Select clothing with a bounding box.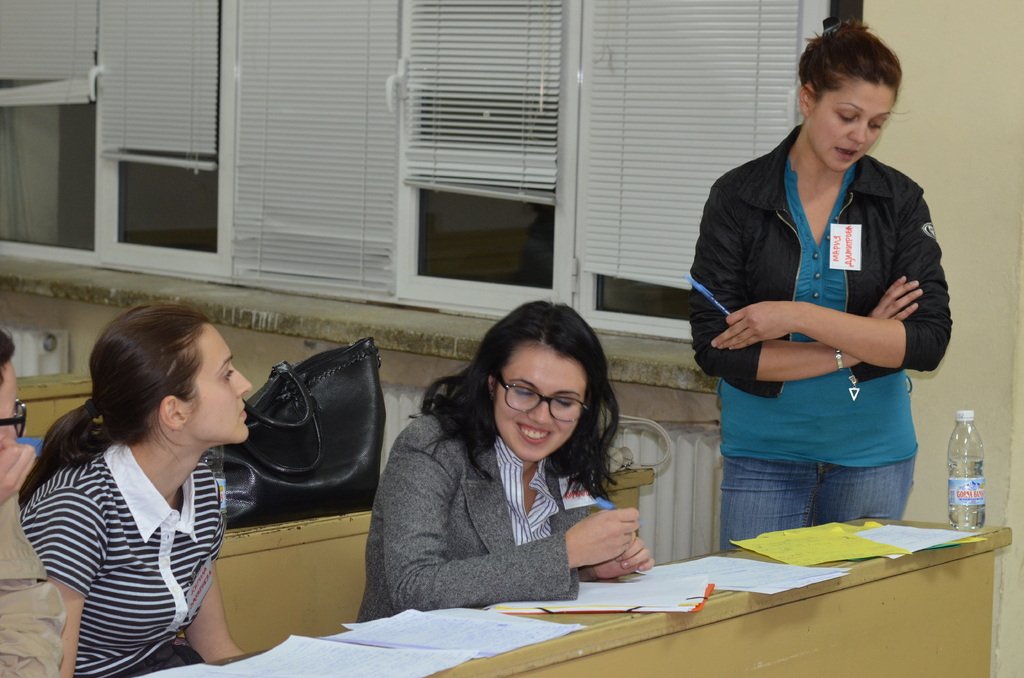
28/415/240/663.
